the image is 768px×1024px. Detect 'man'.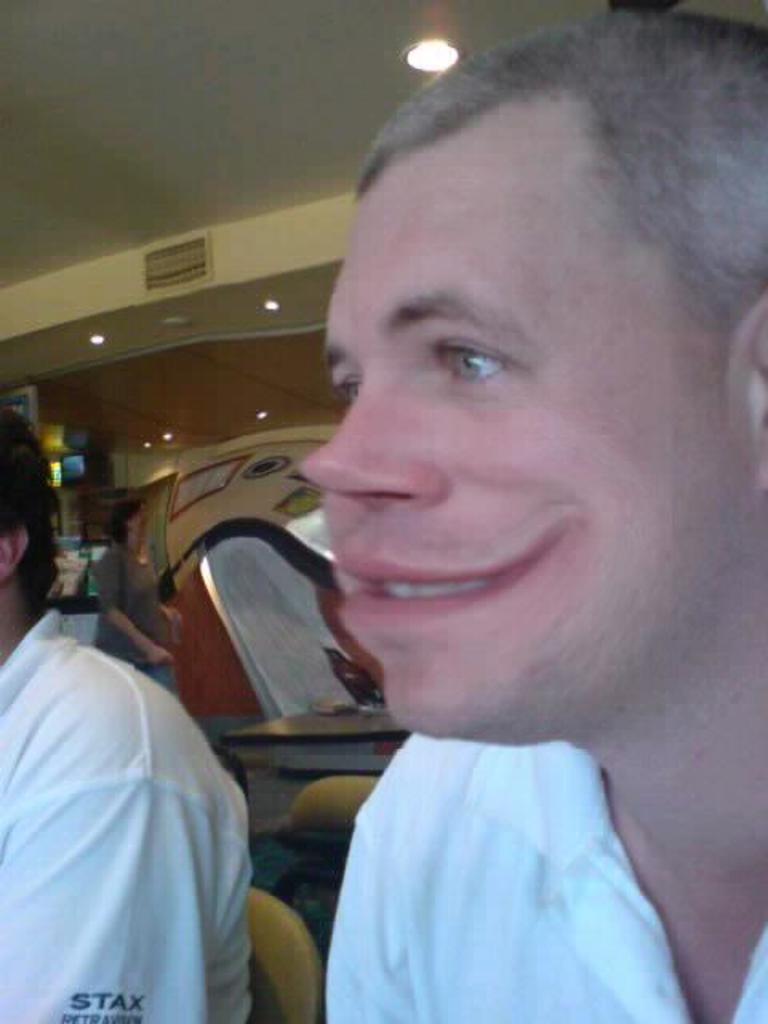
Detection: [0,408,256,1022].
